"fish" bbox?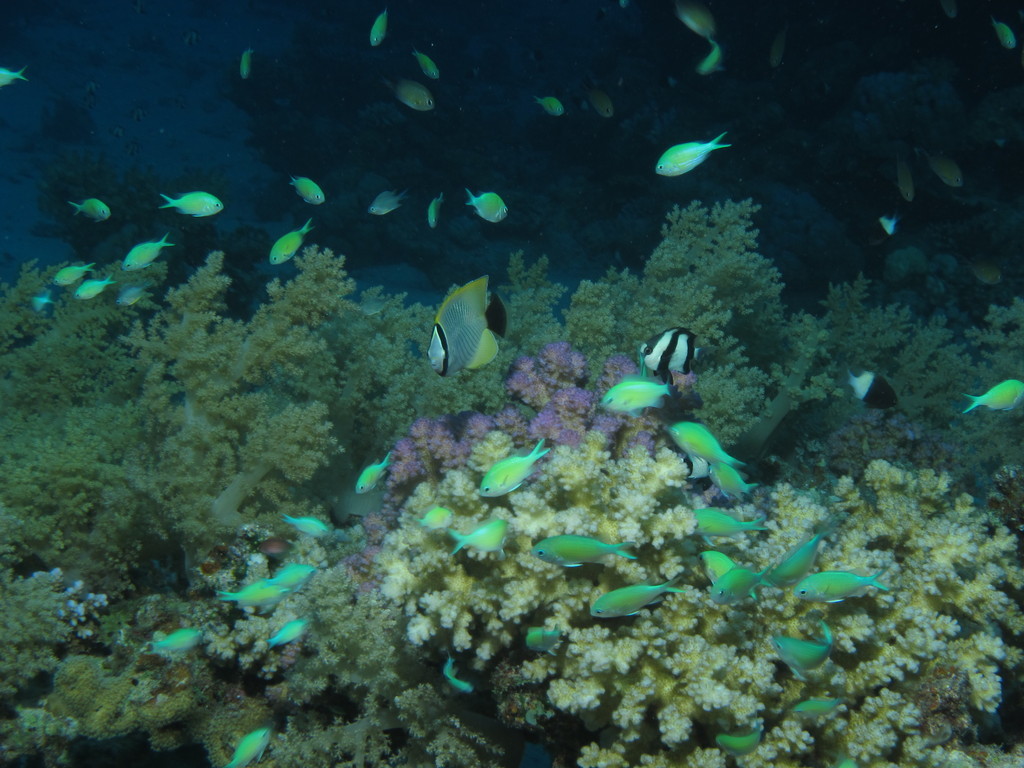
838 371 900 410
